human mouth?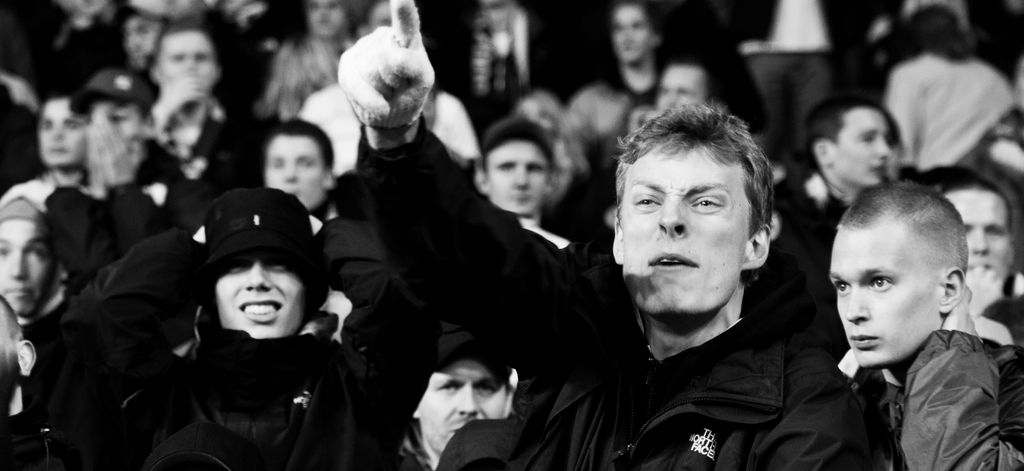
[x1=0, y1=286, x2=35, y2=298]
